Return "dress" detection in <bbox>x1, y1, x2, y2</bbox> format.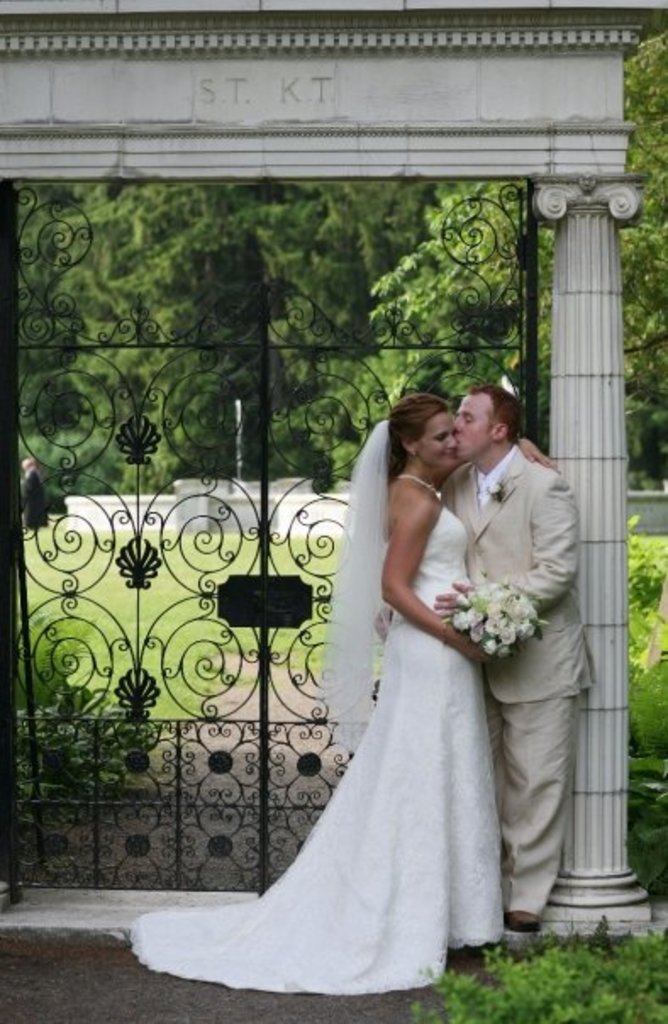
<bbox>153, 468, 515, 1010</bbox>.
